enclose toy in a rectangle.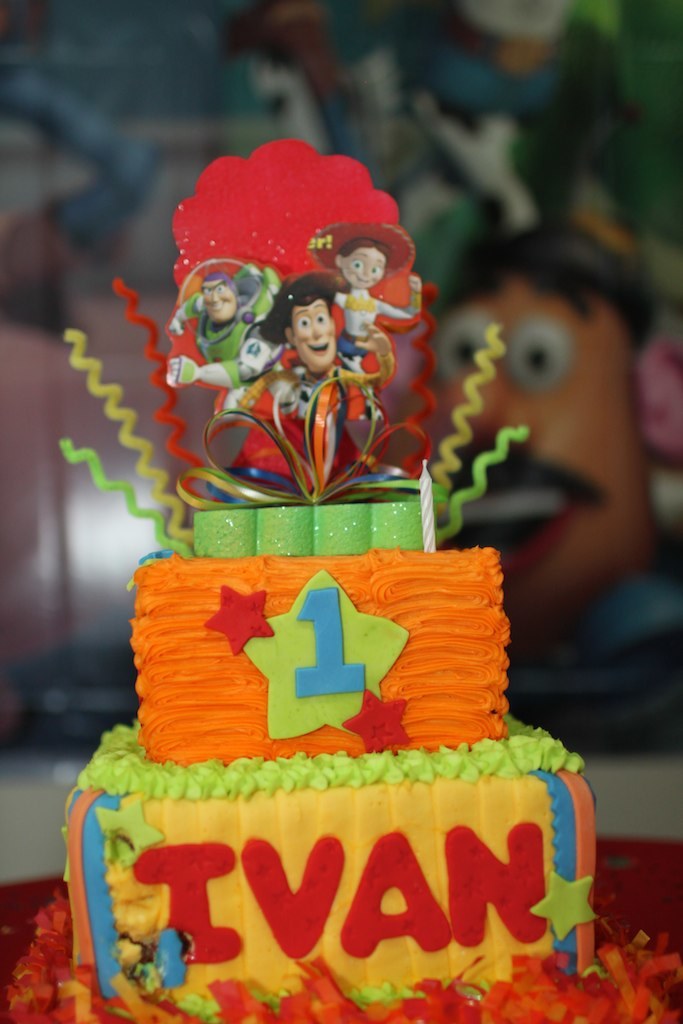
bbox(309, 217, 426, 365).
